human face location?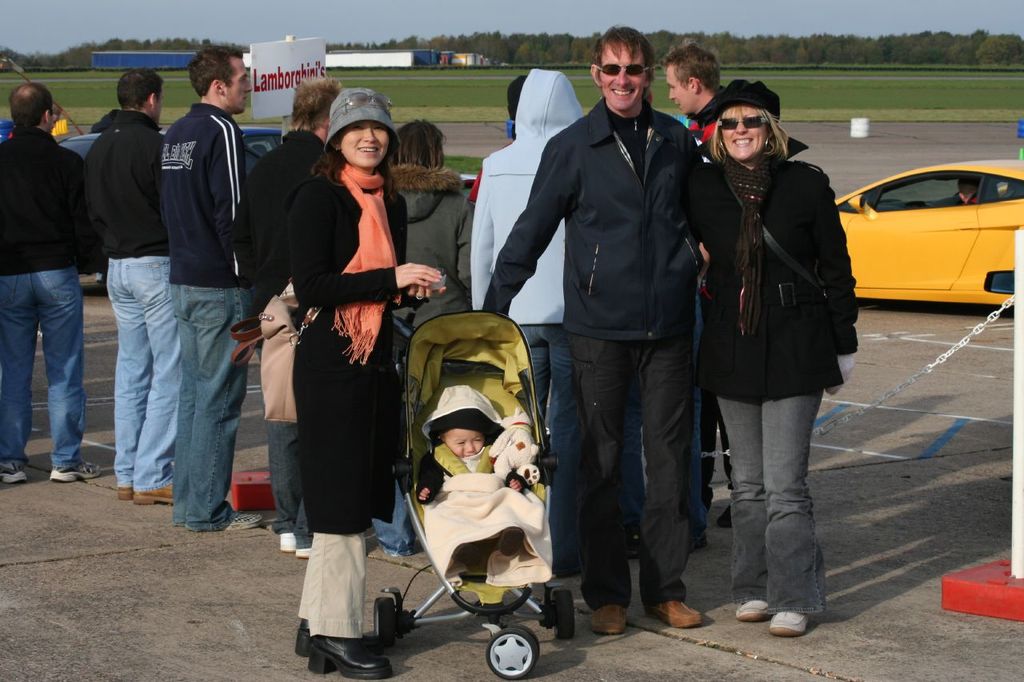
x1=665, y1=68, x2=691, y2=114
